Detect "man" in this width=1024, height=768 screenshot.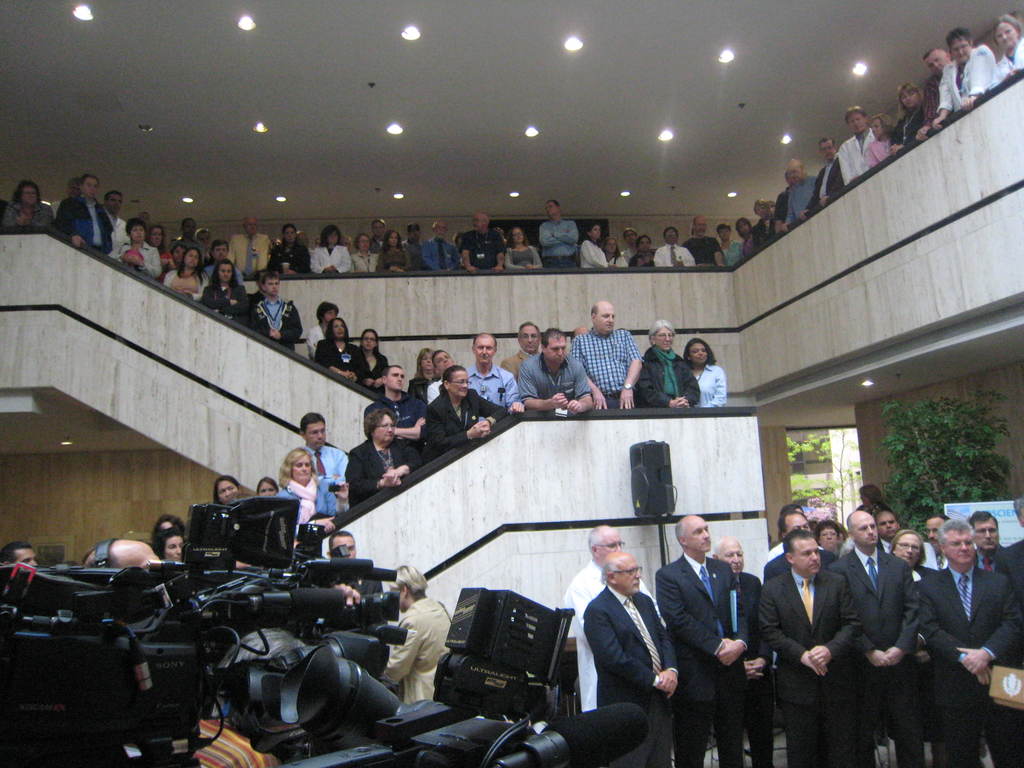
Detection: 59,169,118,250.
